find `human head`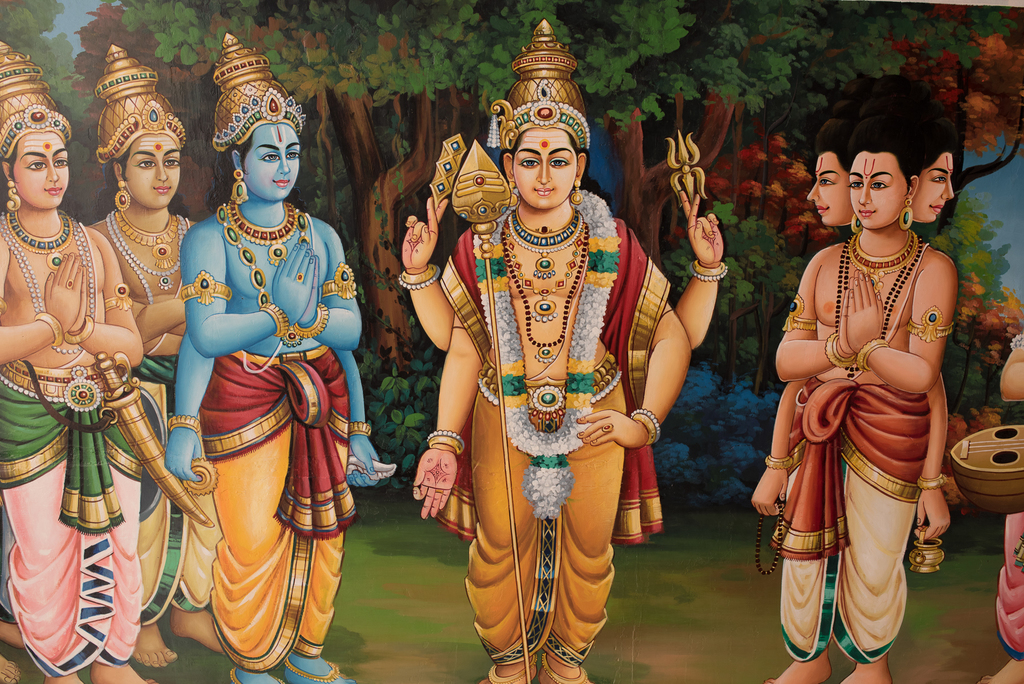
left=914, top=117, right=963, bottom=228
